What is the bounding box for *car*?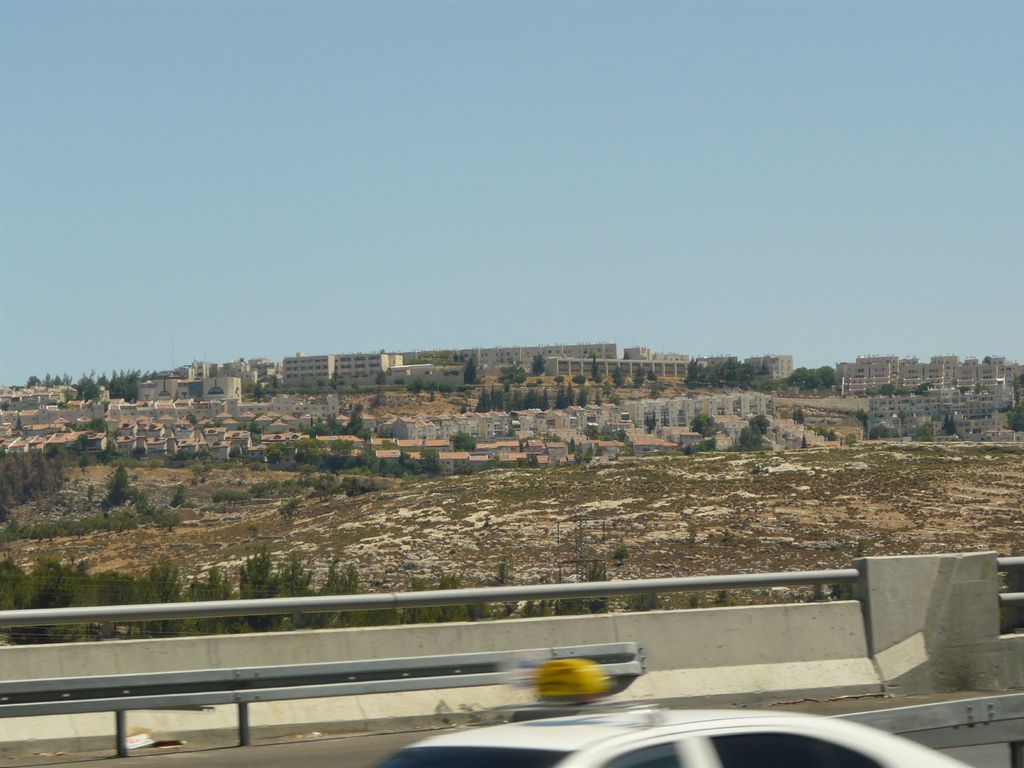
Rect(377, 710, 971, 767).
